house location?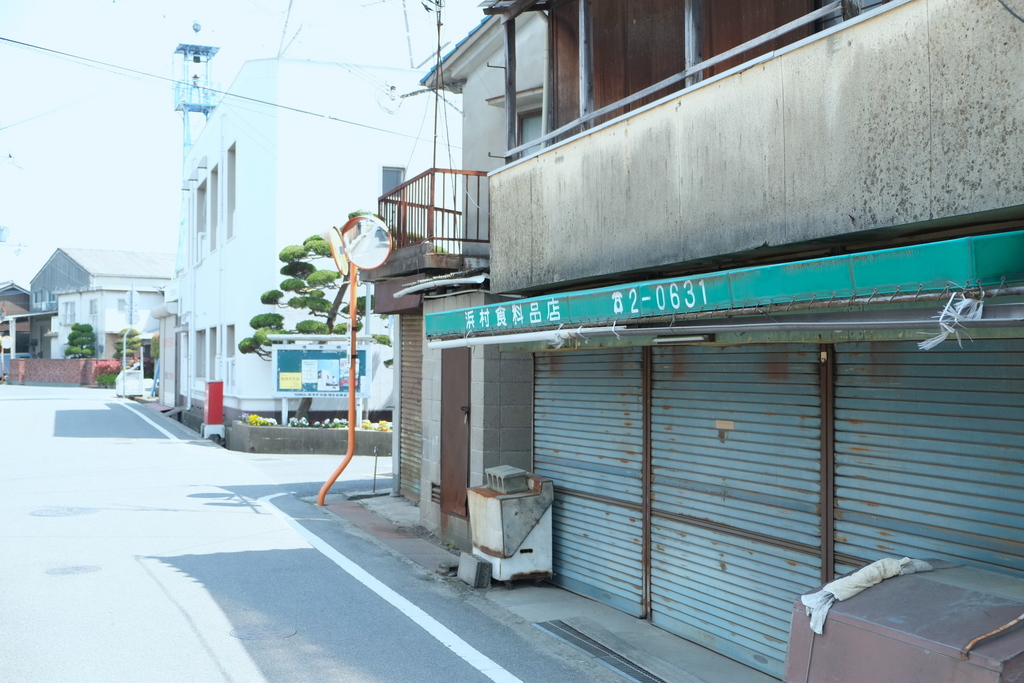
[335,5,1023,636]
